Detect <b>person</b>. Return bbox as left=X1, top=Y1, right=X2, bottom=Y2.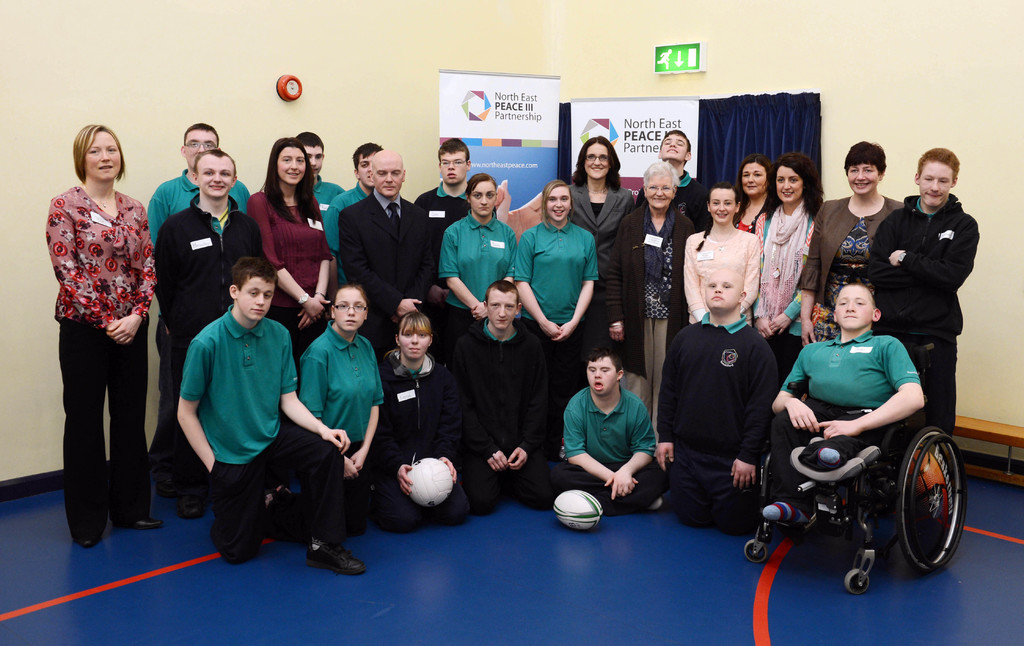
left=753, top=277, right=929, bottom=531.
